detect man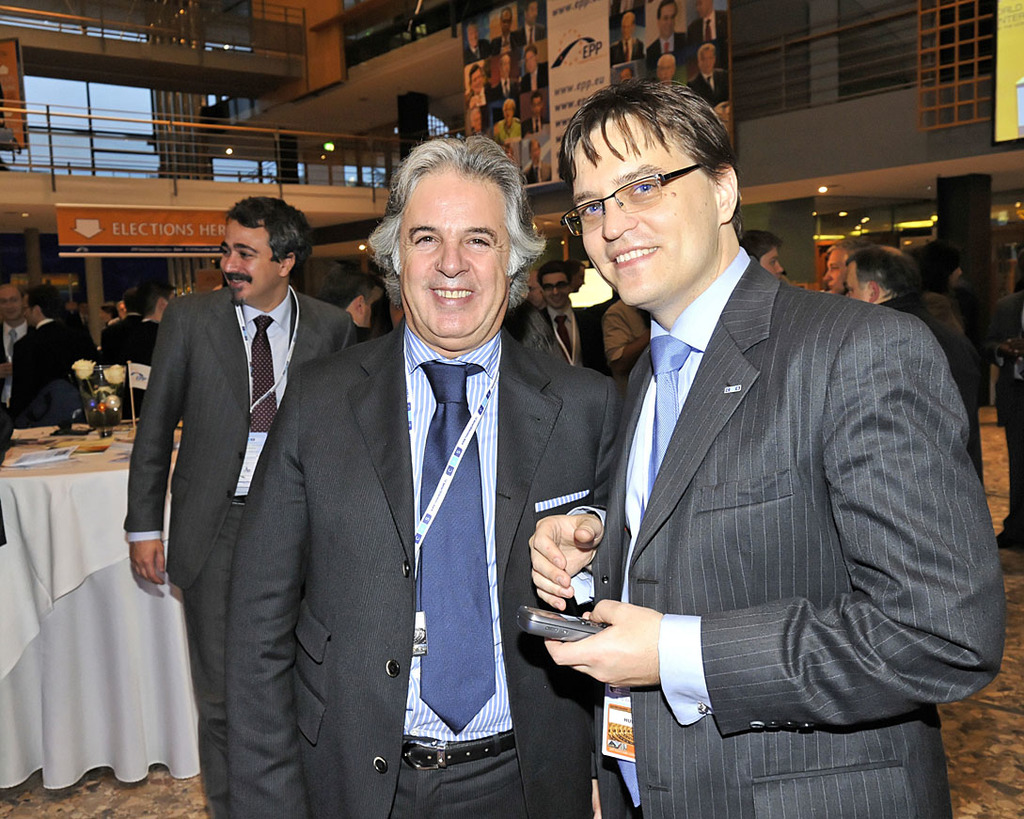
{"x1": 607, "y1": 9, "x2": 642, "y2": 64}
